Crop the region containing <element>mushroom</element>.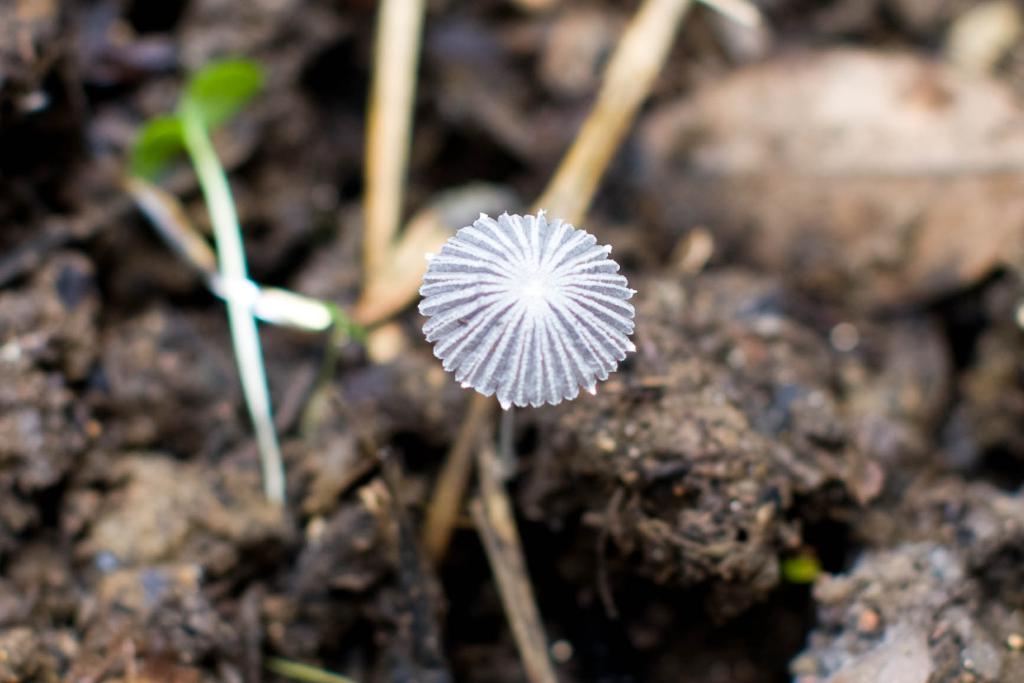
Crop region: pyautogui.locateOnScreen(530, 0, 760, 226).
